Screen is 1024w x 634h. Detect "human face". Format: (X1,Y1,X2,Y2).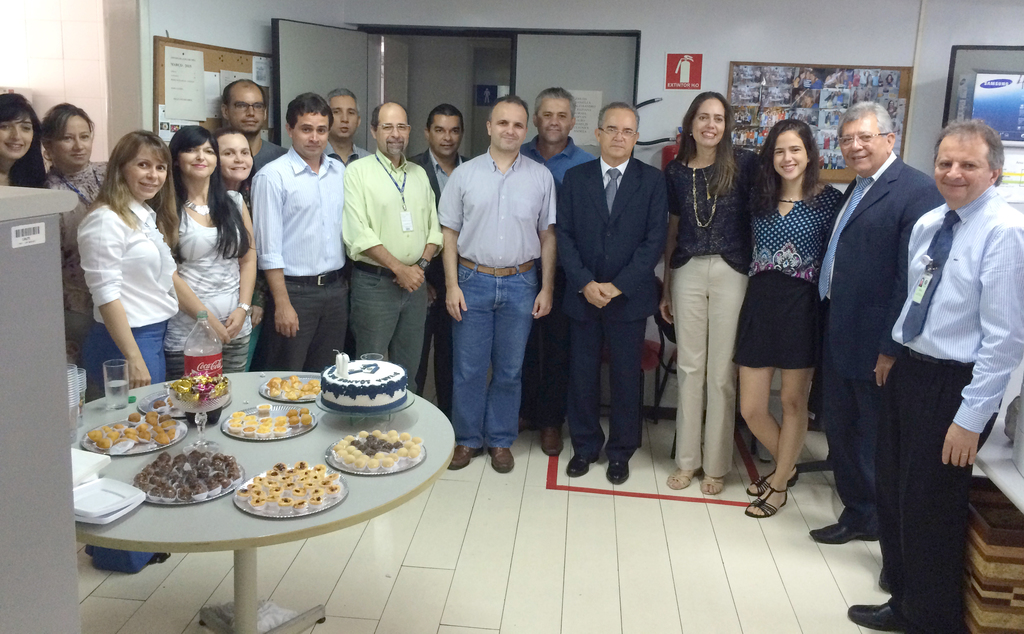
(229,88,264,134).
